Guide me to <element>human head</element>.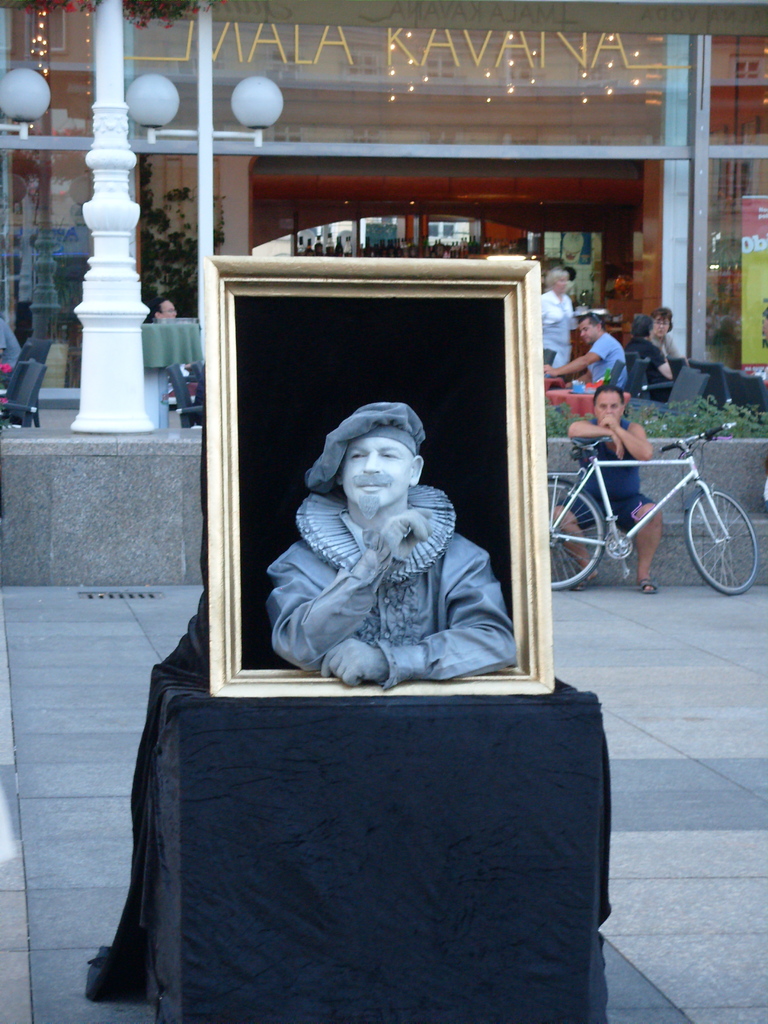
Guidance: <bbox>578, 312, 605, 340</bbox>.
